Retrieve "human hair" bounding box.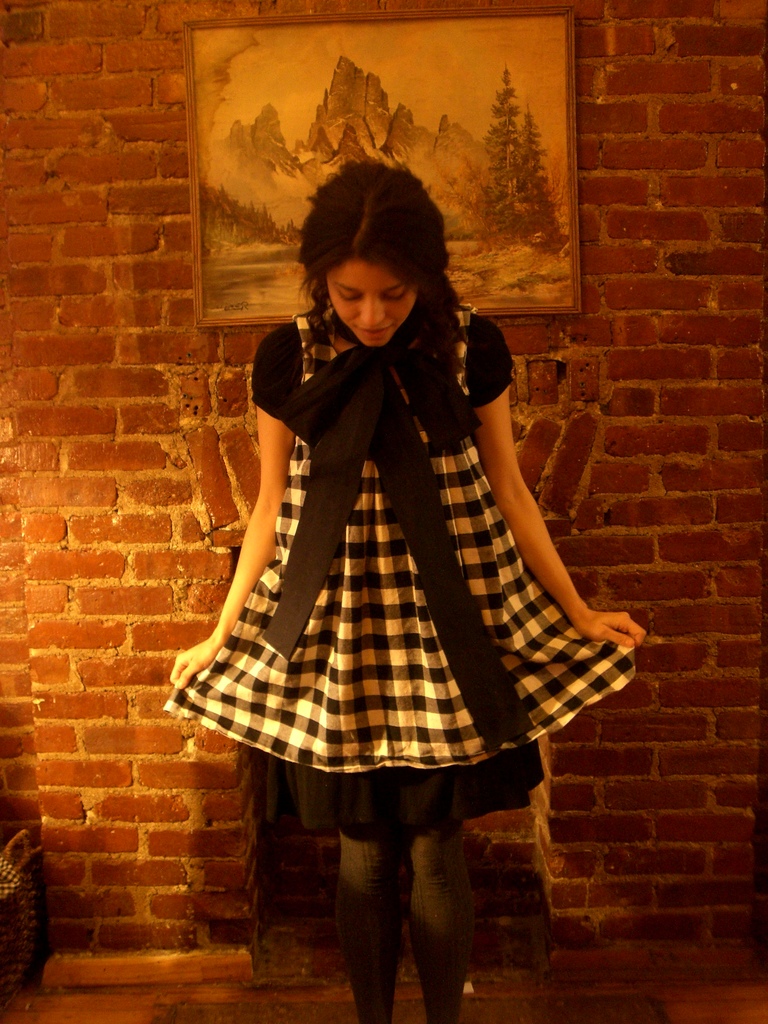
Bounding box: left=285, top=156, right=472, bottom=363.
